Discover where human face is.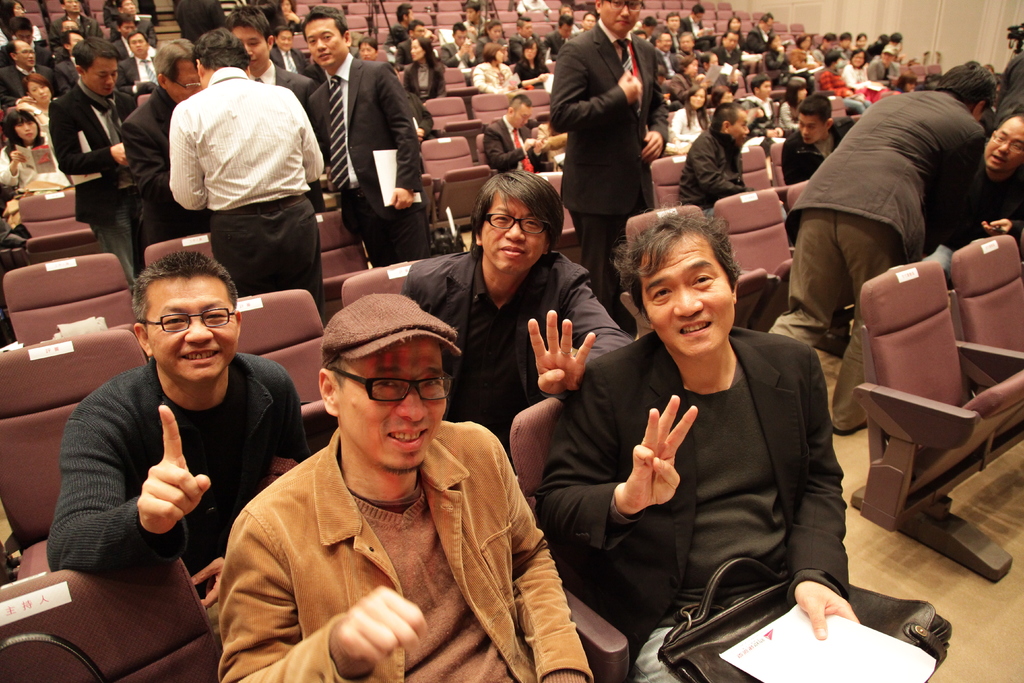
Discovered at 600 0 641 37.
